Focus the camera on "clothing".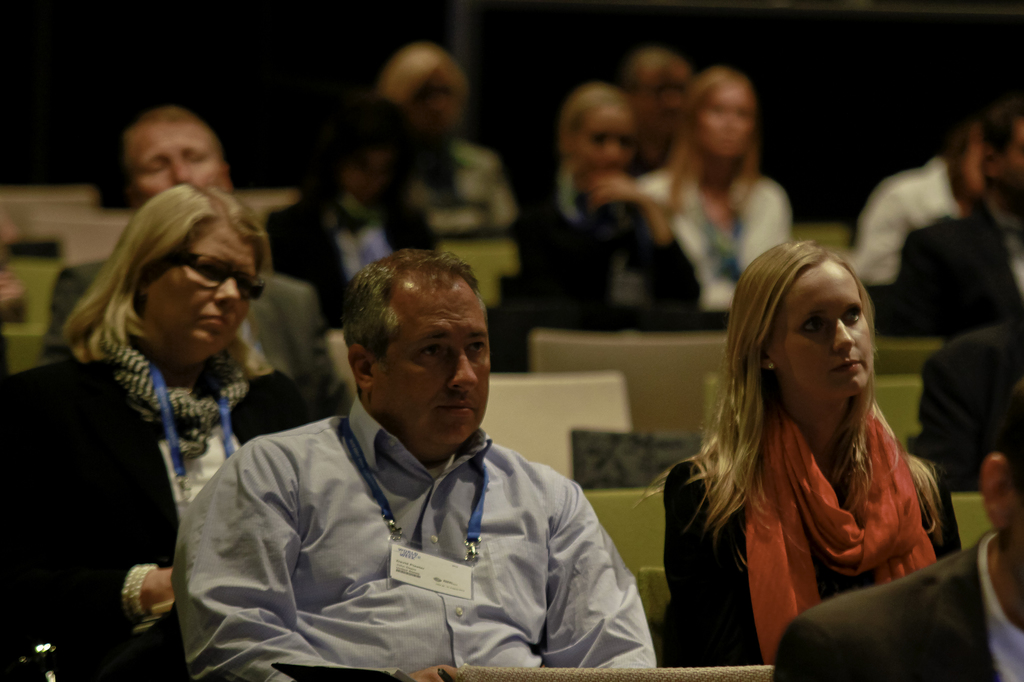
Focus region: (157, 383, 645, 681).
